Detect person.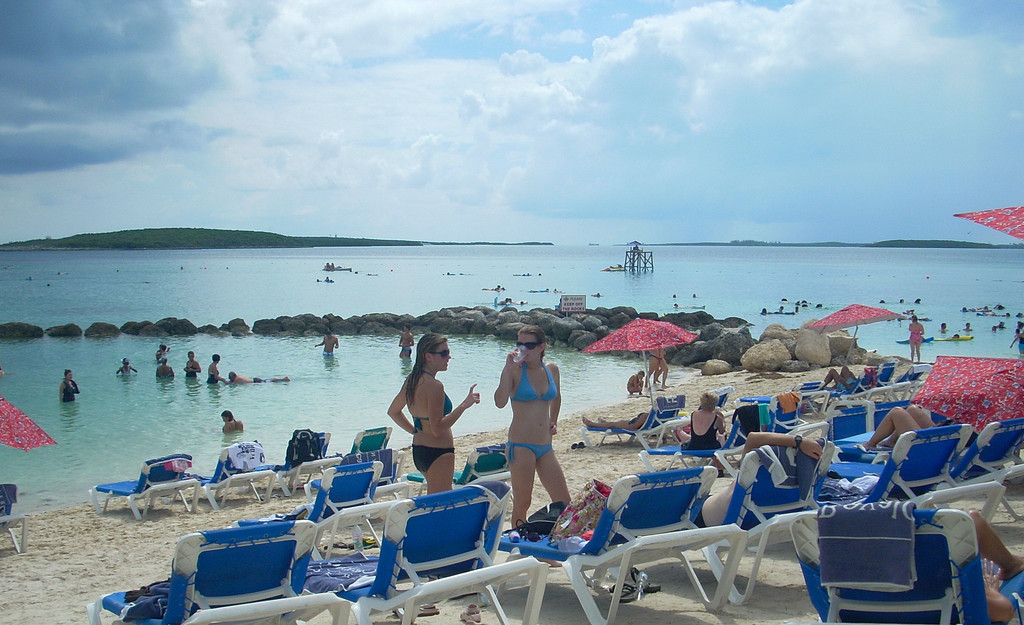
Detected at 852:404:963:451.
